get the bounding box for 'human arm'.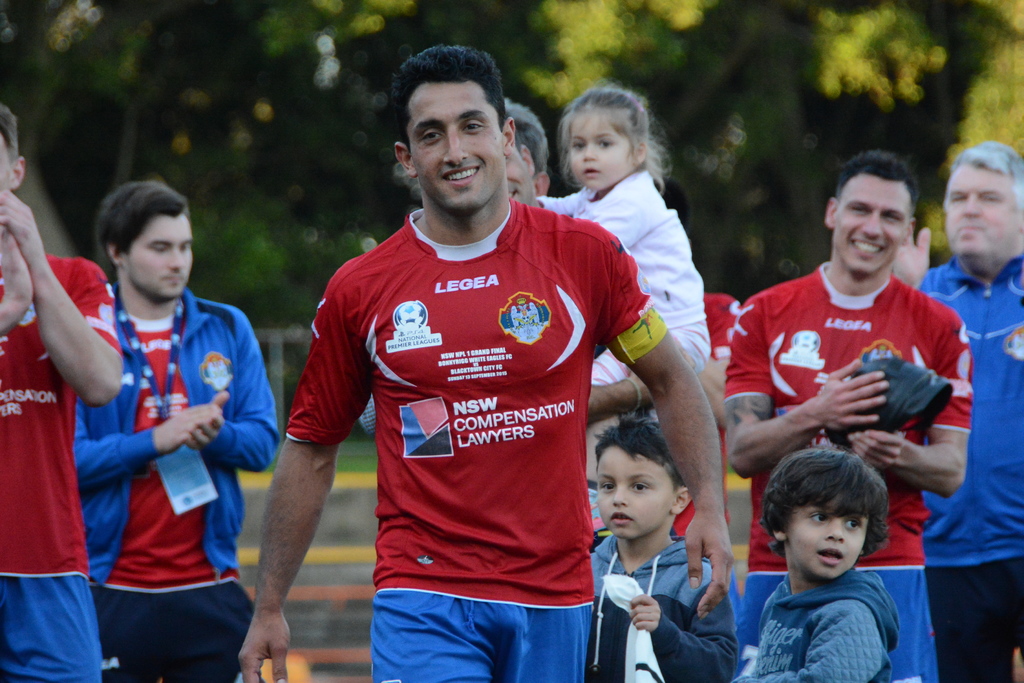
rect(181, 318, 281, 473).
